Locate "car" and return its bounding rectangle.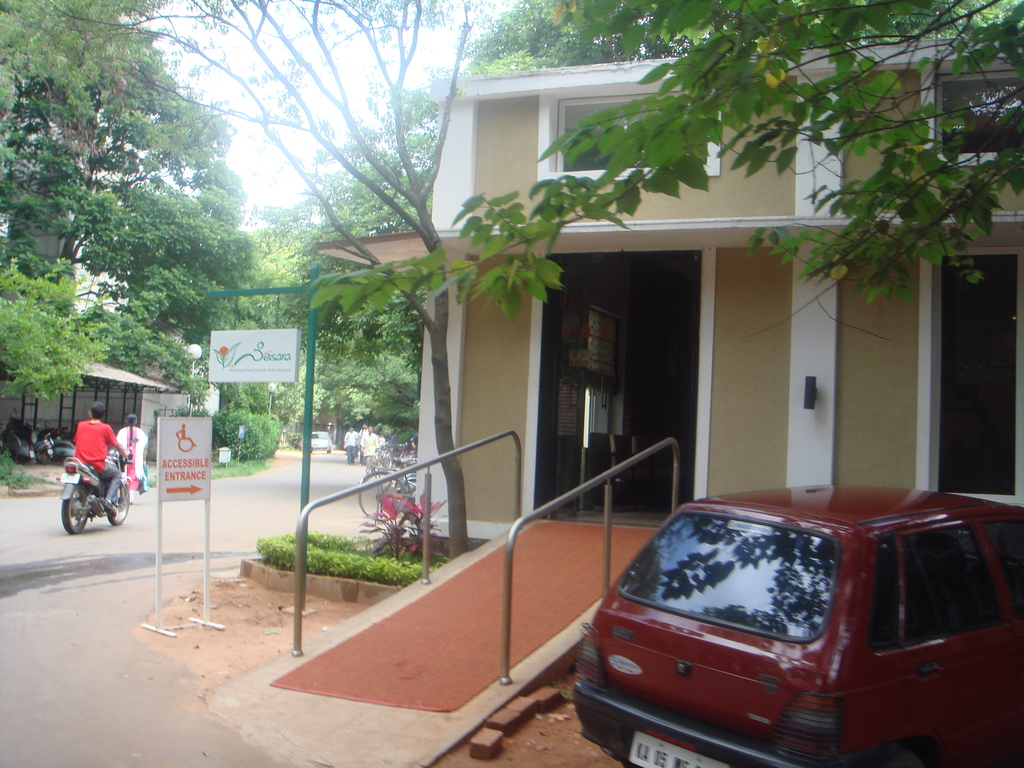
574 488 1023 767.
